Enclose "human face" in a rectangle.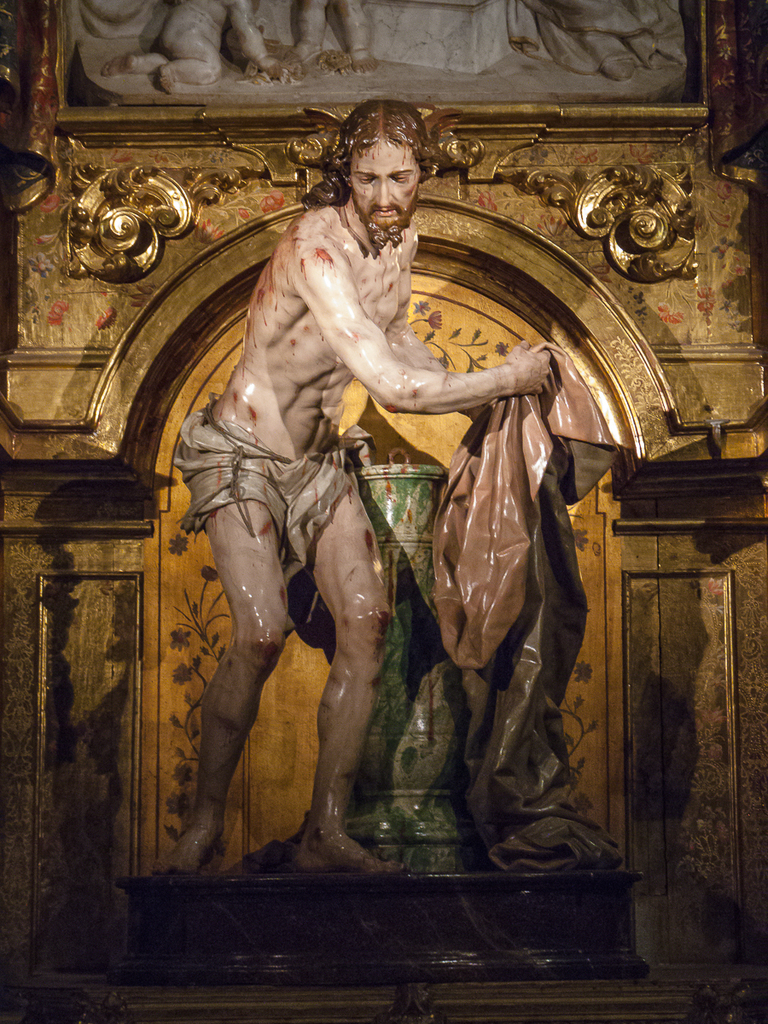
crop(345, 137, 419, 235).
